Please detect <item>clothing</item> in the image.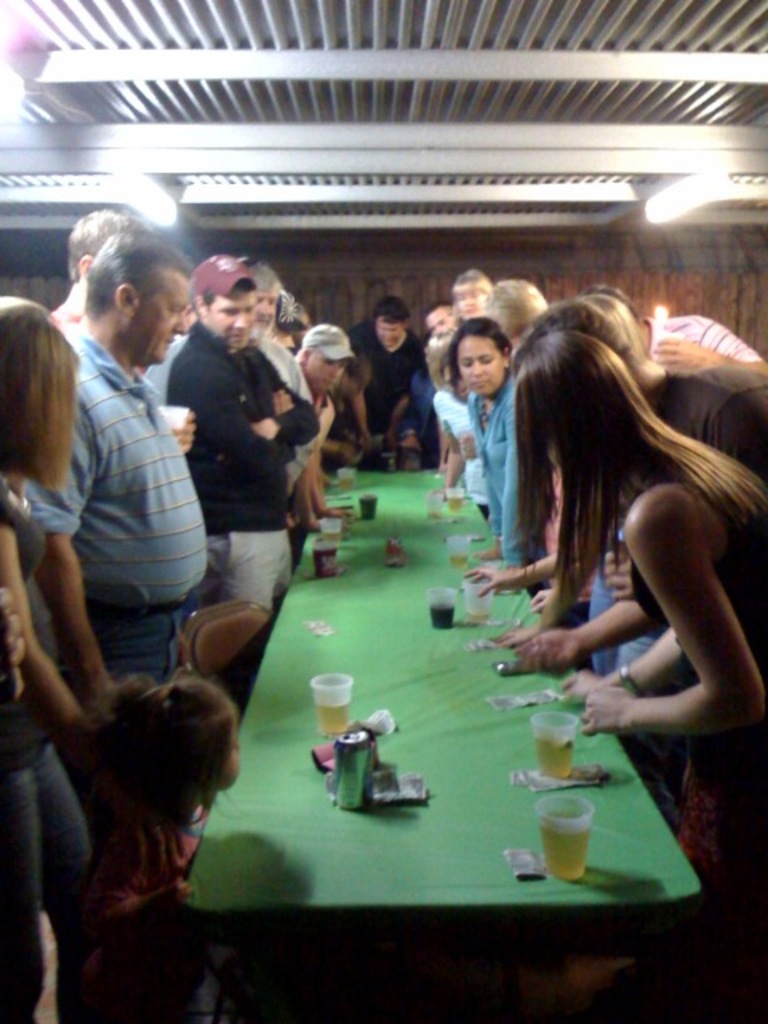
l=30, t=333, r=216, b=683.
